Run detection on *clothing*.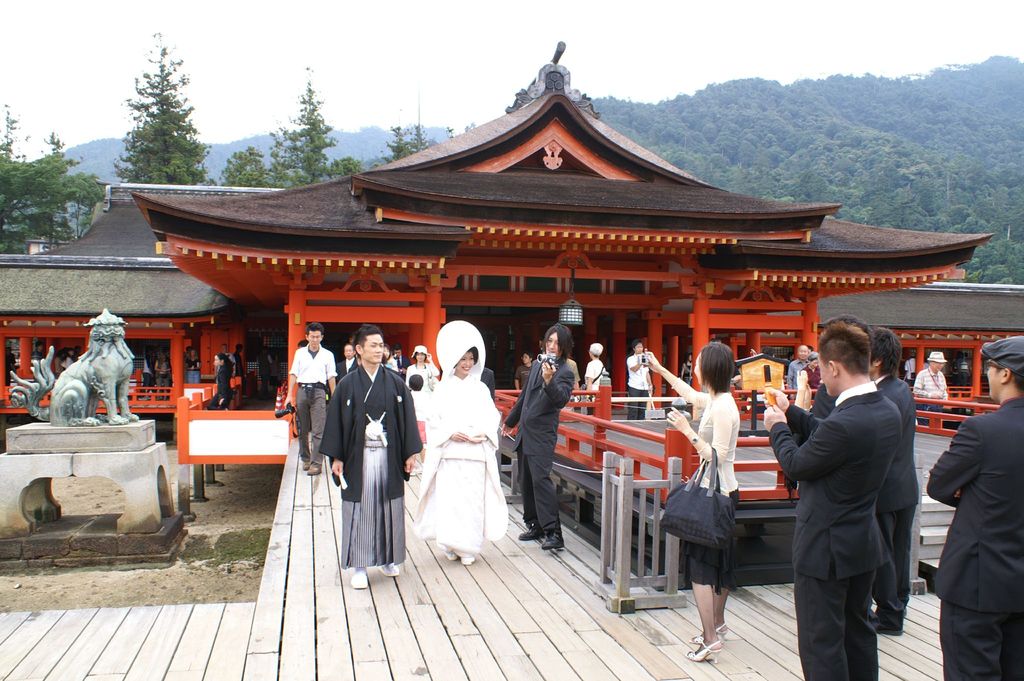
Result: [x1=586, y1=355, x2=605, y2=401].
